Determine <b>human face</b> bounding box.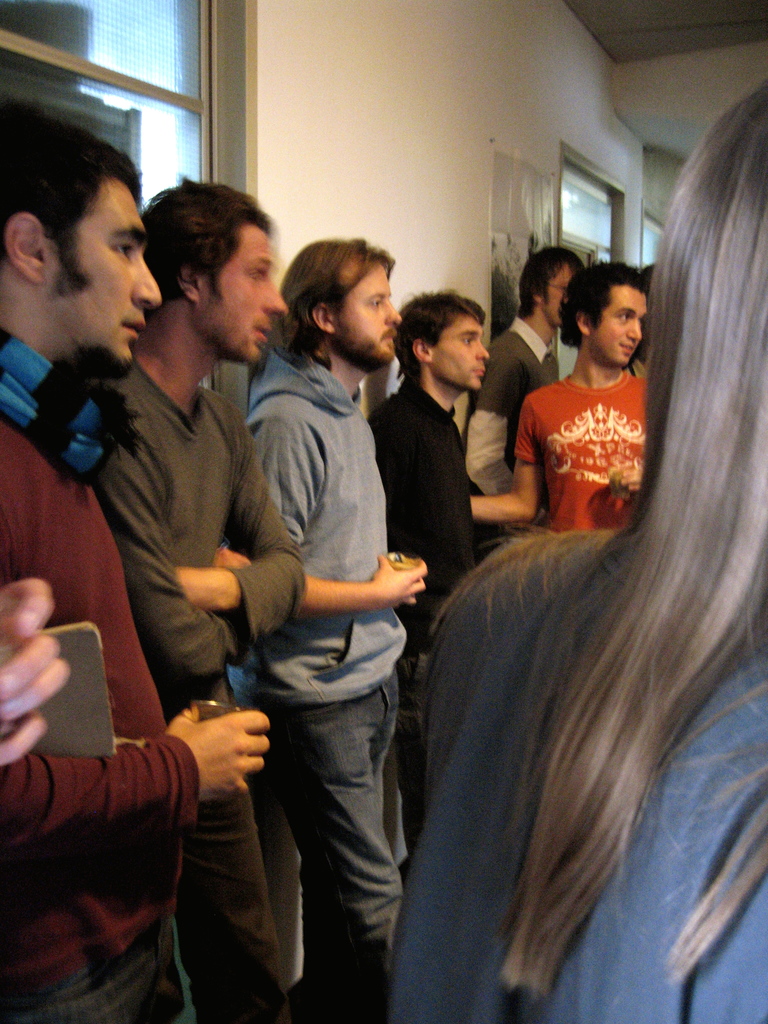
Determined: locate(535, 267, 582, 326).
